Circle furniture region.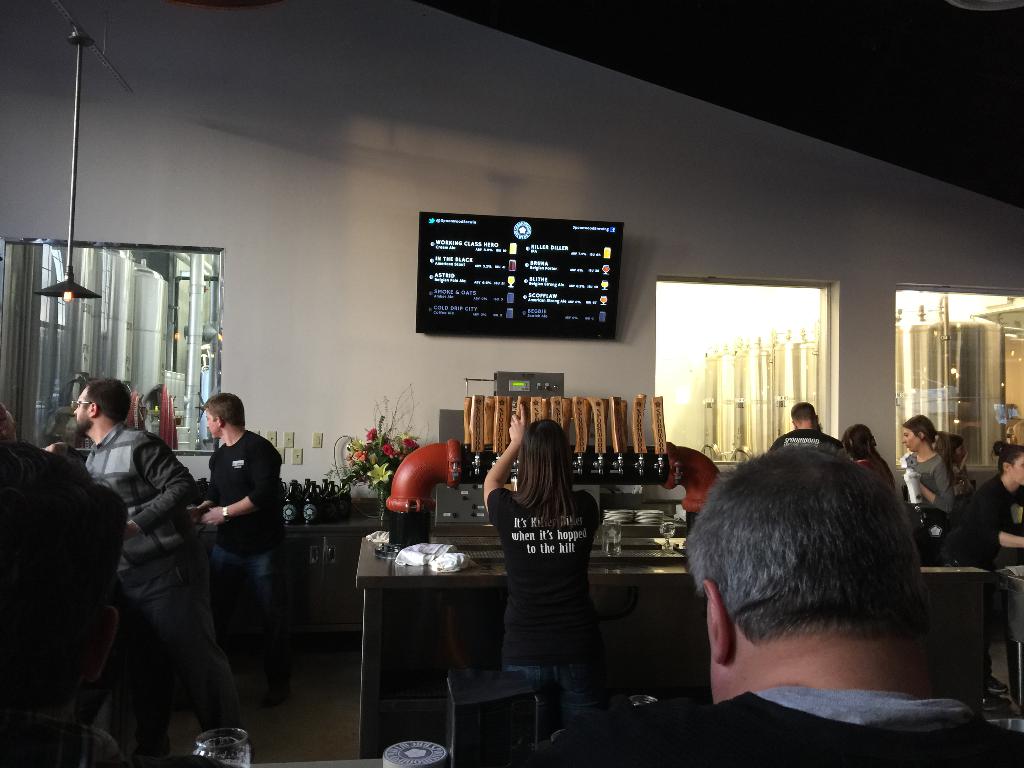
Region: crop(354, 531, 996, 760).
